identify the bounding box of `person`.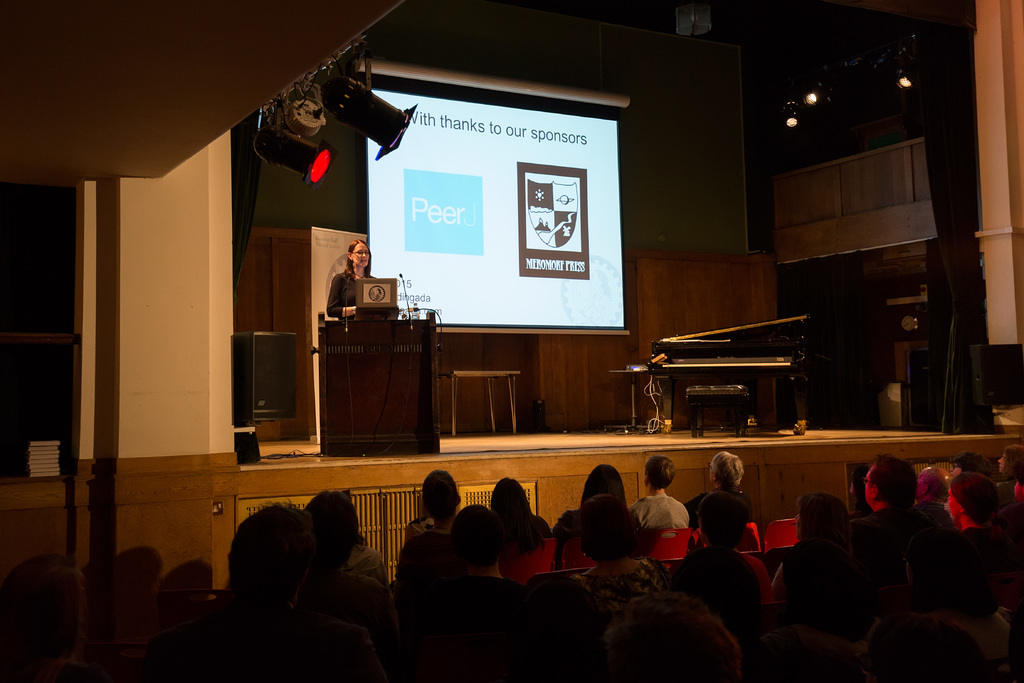
x1=491 y1=481 x2=548 y2=568.
